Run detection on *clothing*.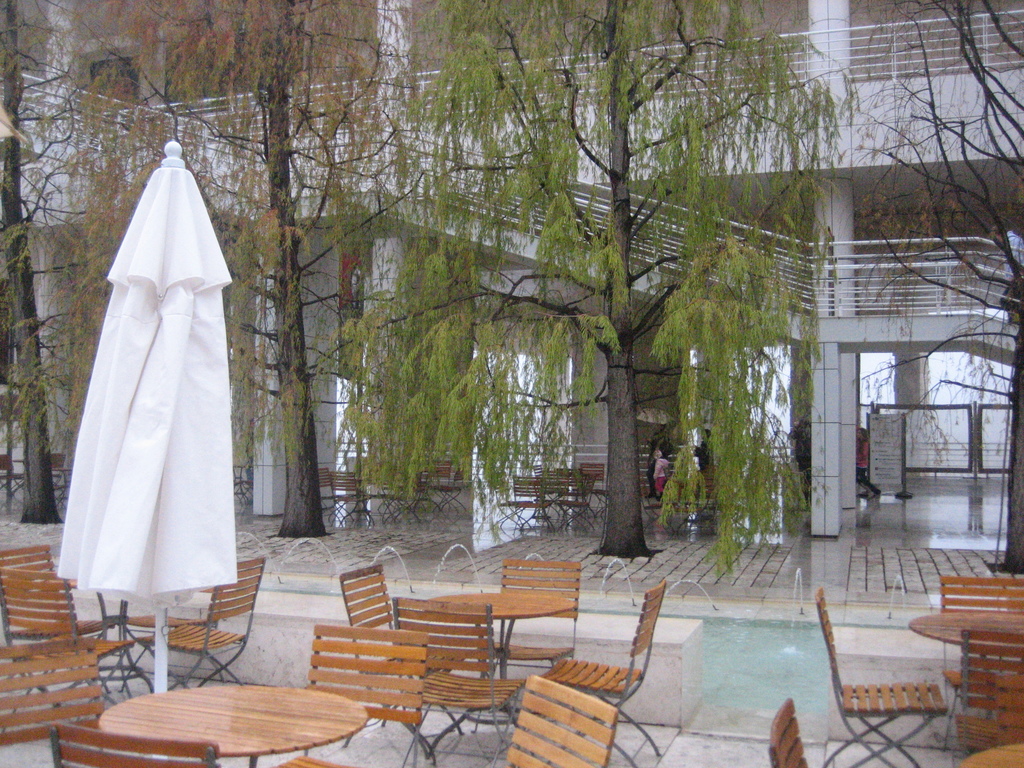
Result: 52/142/242/611.
